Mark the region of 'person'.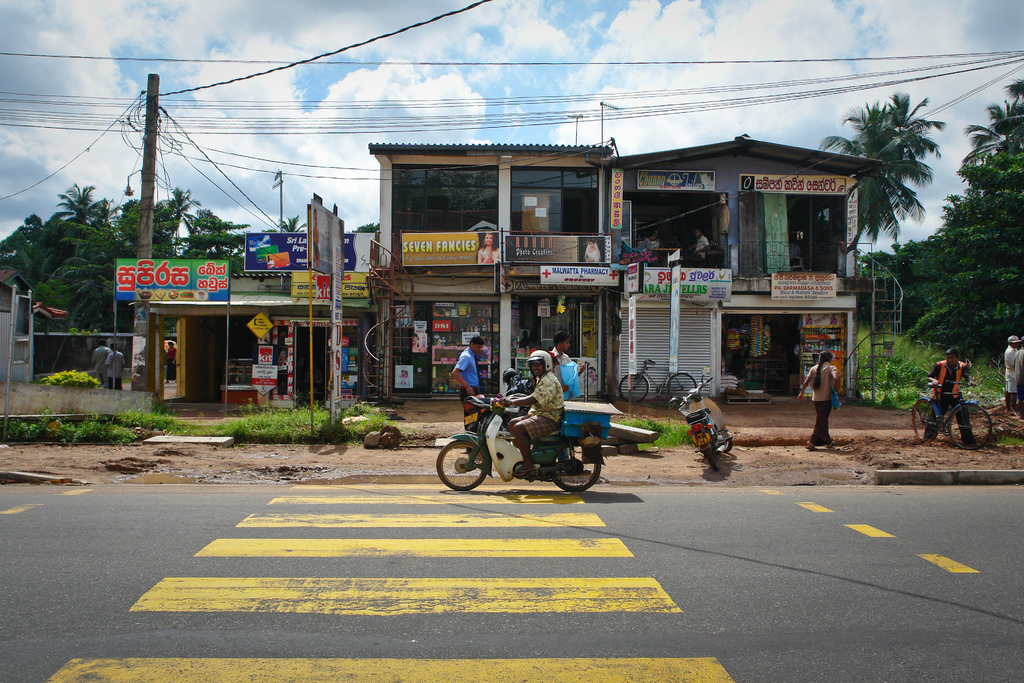
Region: 478 231 503 263.
